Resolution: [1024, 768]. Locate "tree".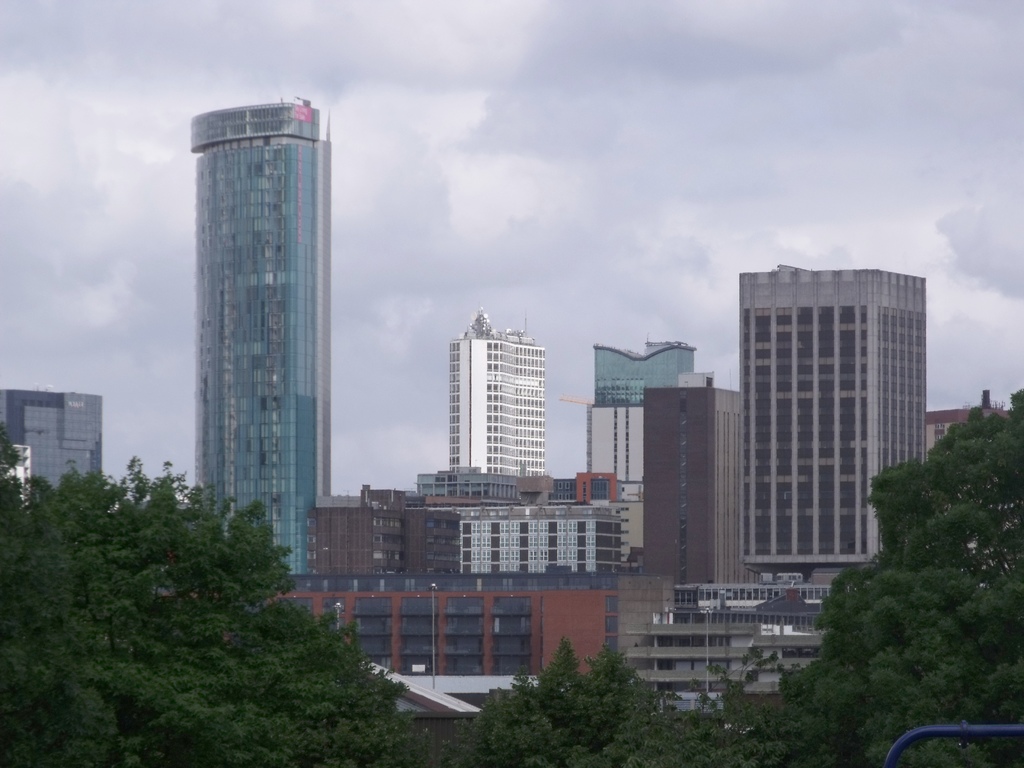
region(748, 388, 1023, 767).
